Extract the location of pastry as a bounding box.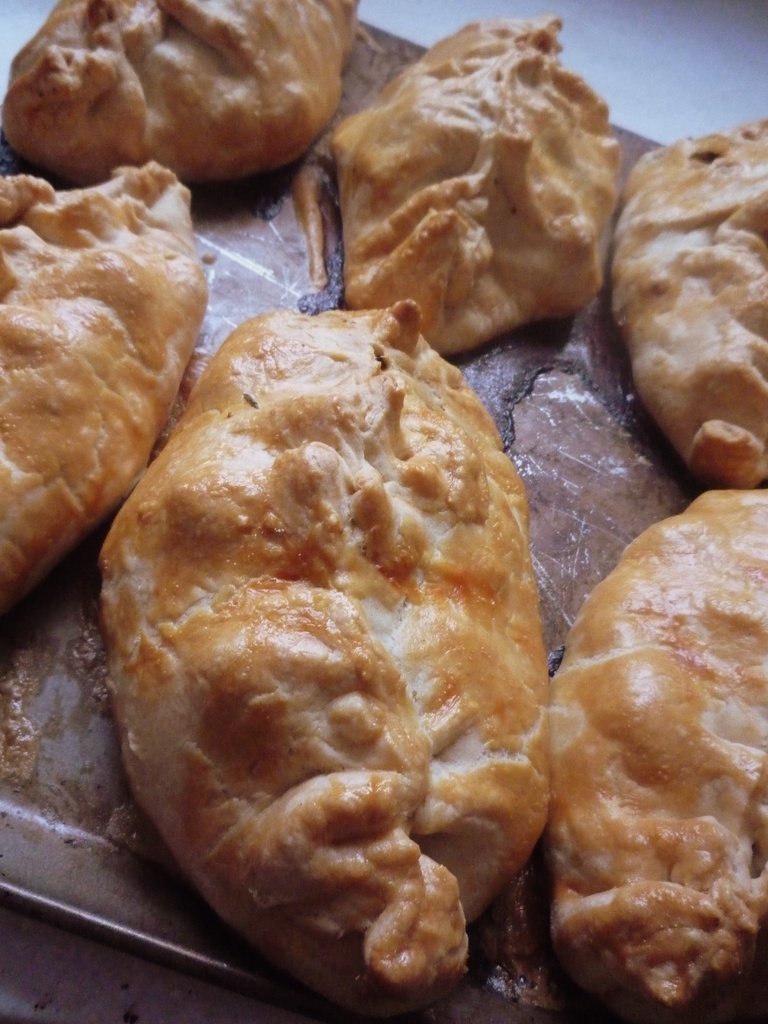
{"x1": 11, "y1": 0, "x2": 372, "y2": 186}.
